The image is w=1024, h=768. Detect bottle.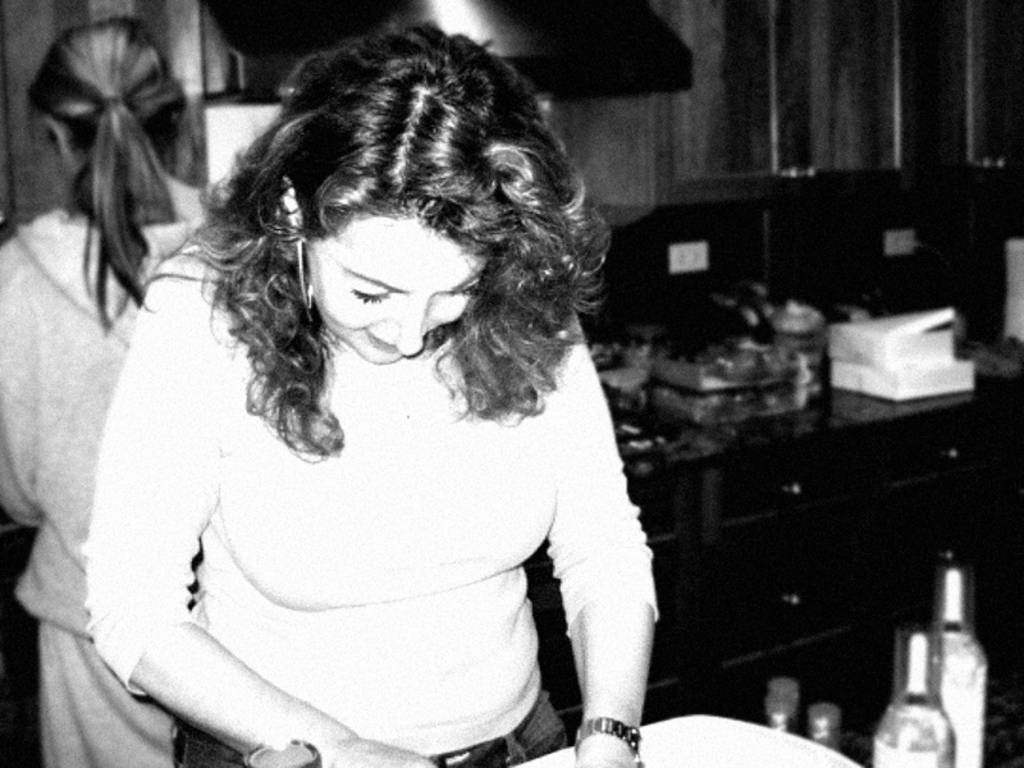
Detection: (799, 705, 838, 750).
